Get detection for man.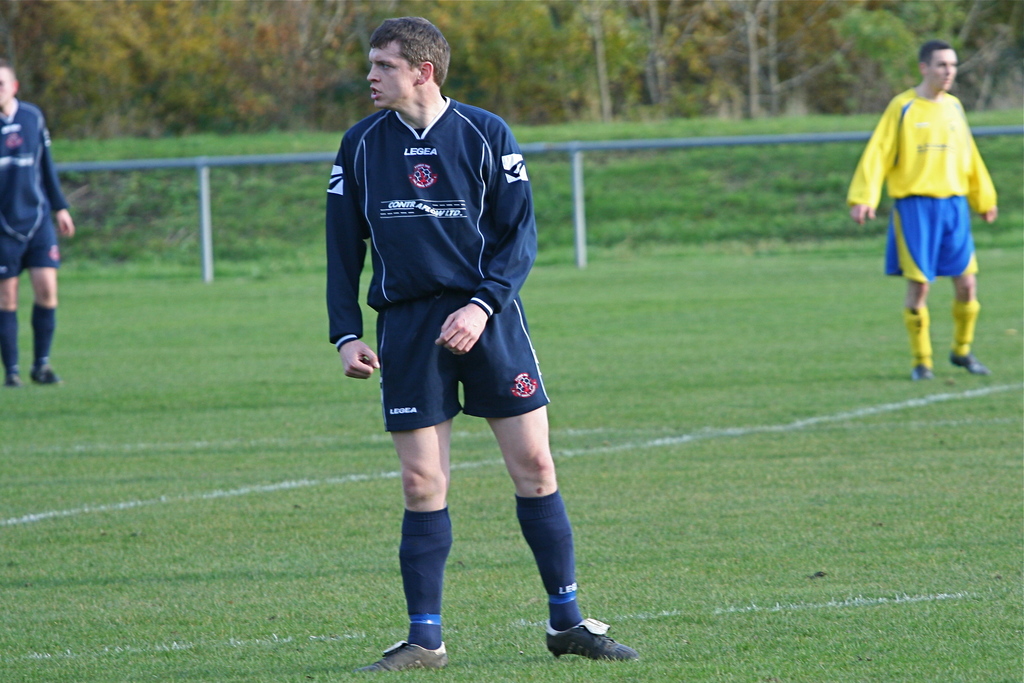
Detection: <region>320, 10, 631, 674</region>.
